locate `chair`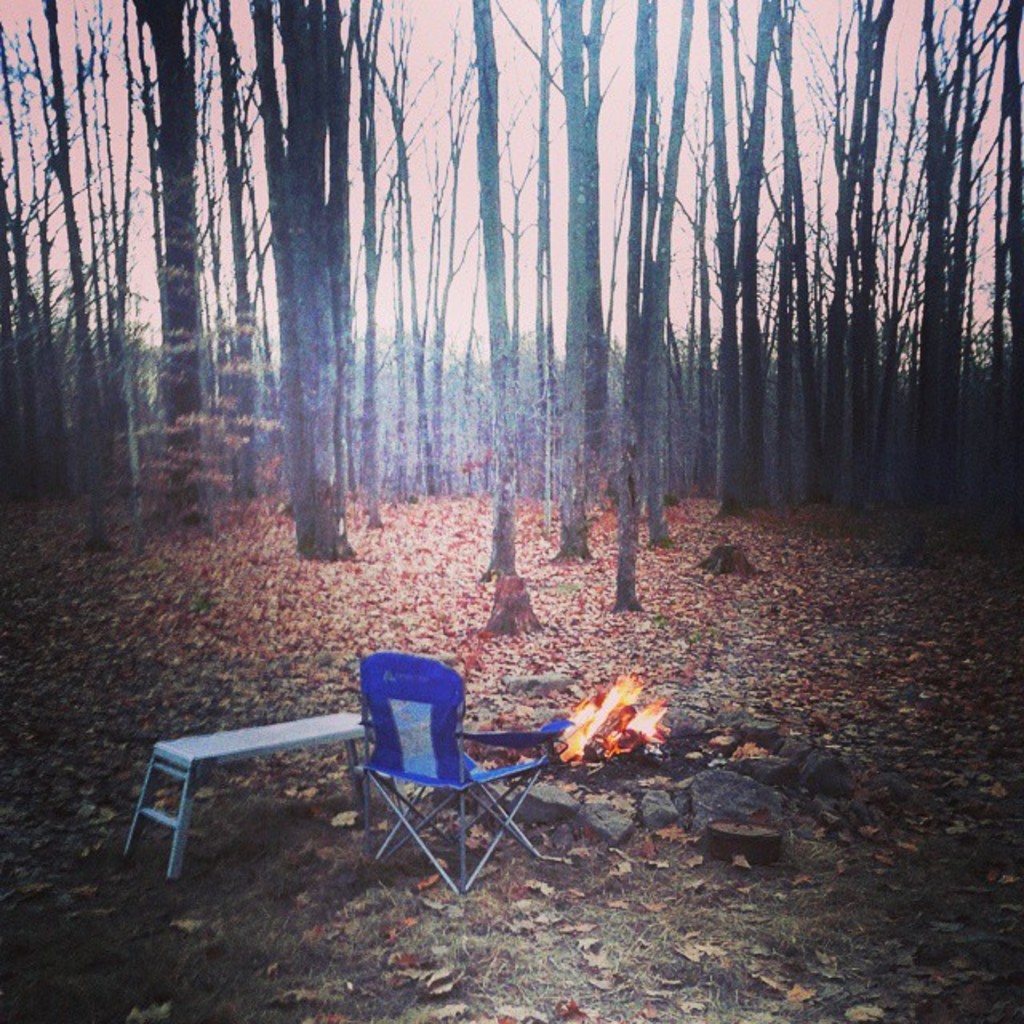
bbox(325, 646, 563, 894)
